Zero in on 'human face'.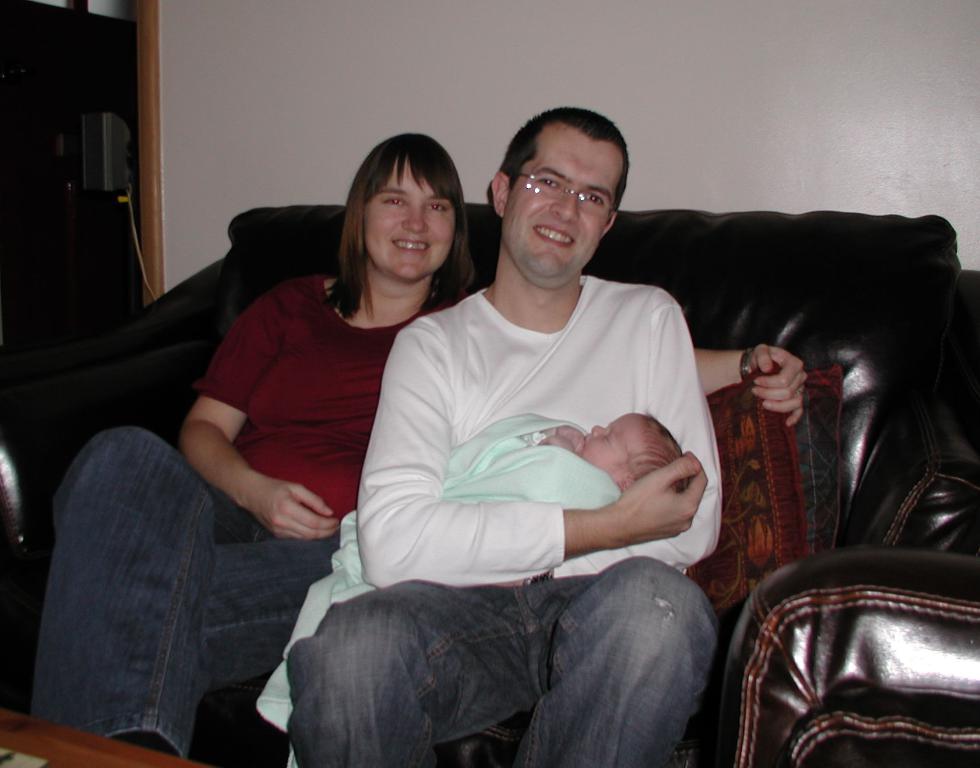
Zeroed in: 361,155,458,287.
